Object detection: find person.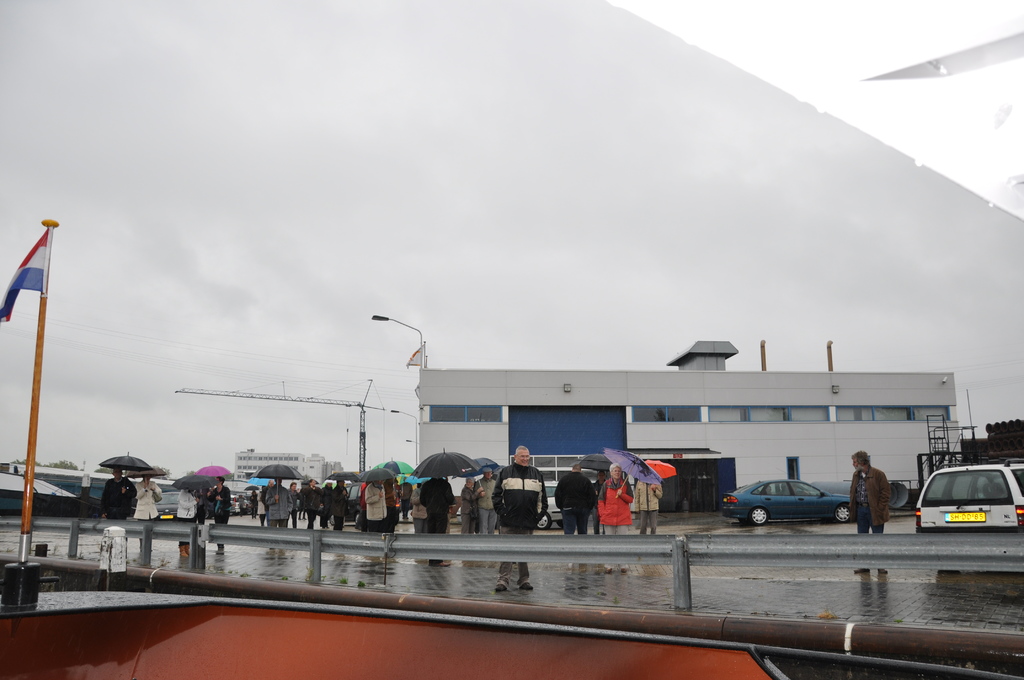
(left=460, top=478, right=484, bottom=532).
